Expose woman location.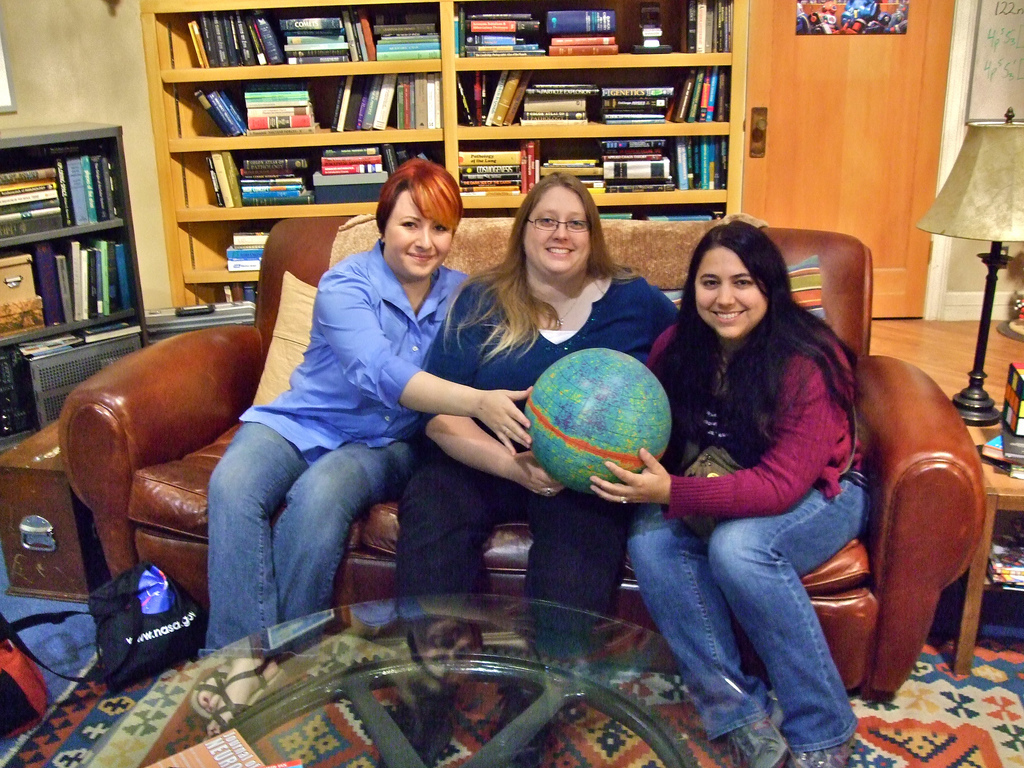
Exposed at 385,171,685,623.
